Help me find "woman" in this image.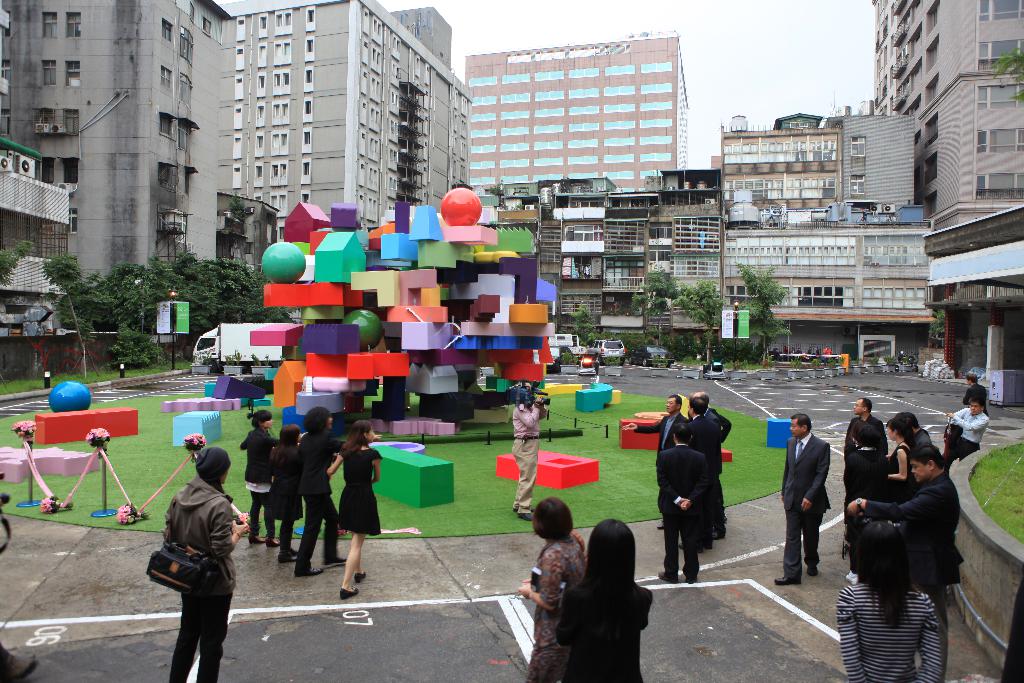
Found it: [left=886, top=415, right=915, bottom=492].
